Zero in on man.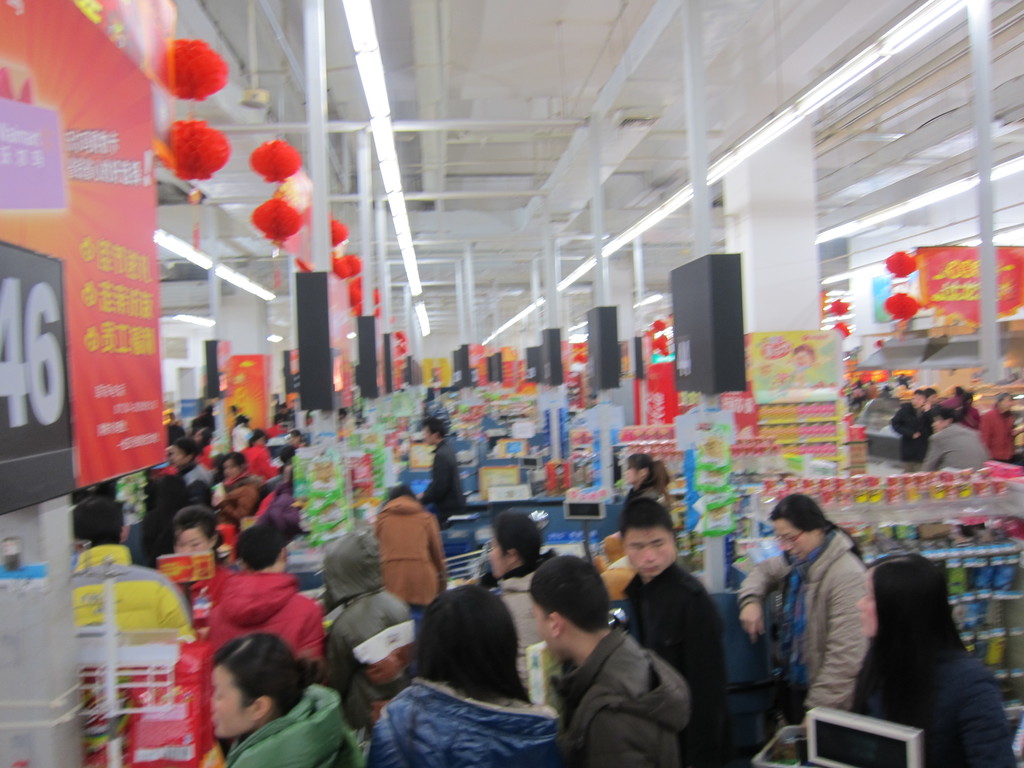
Zeroed in: <region>531, 555, 695, 767</region>.
